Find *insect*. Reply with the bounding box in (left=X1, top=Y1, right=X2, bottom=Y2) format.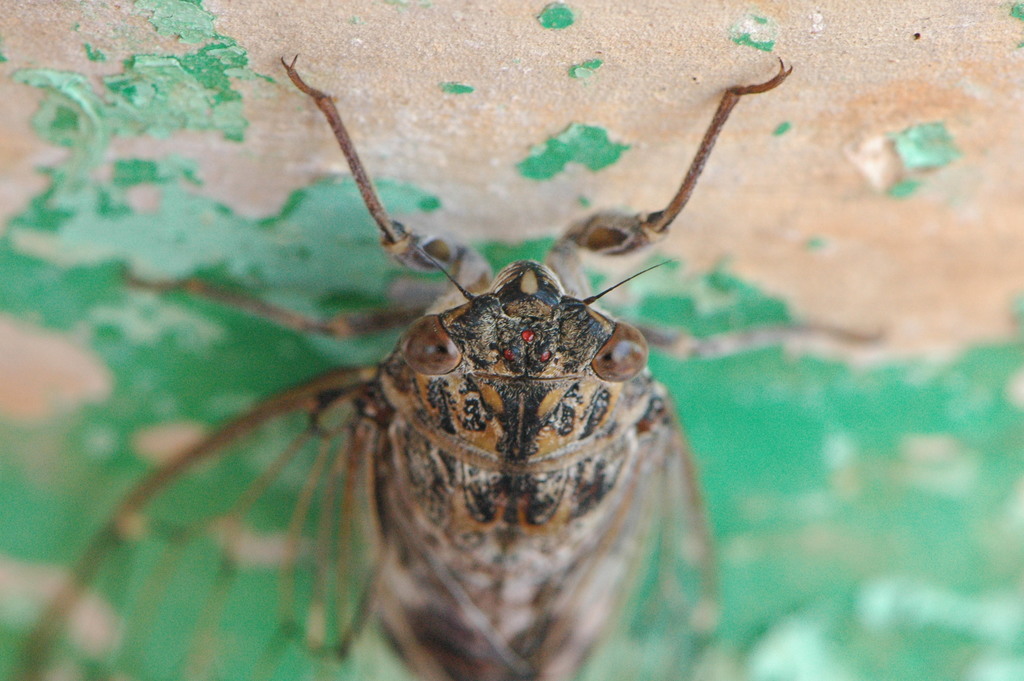
(left=8, top=58, right=798, bottom=680).
